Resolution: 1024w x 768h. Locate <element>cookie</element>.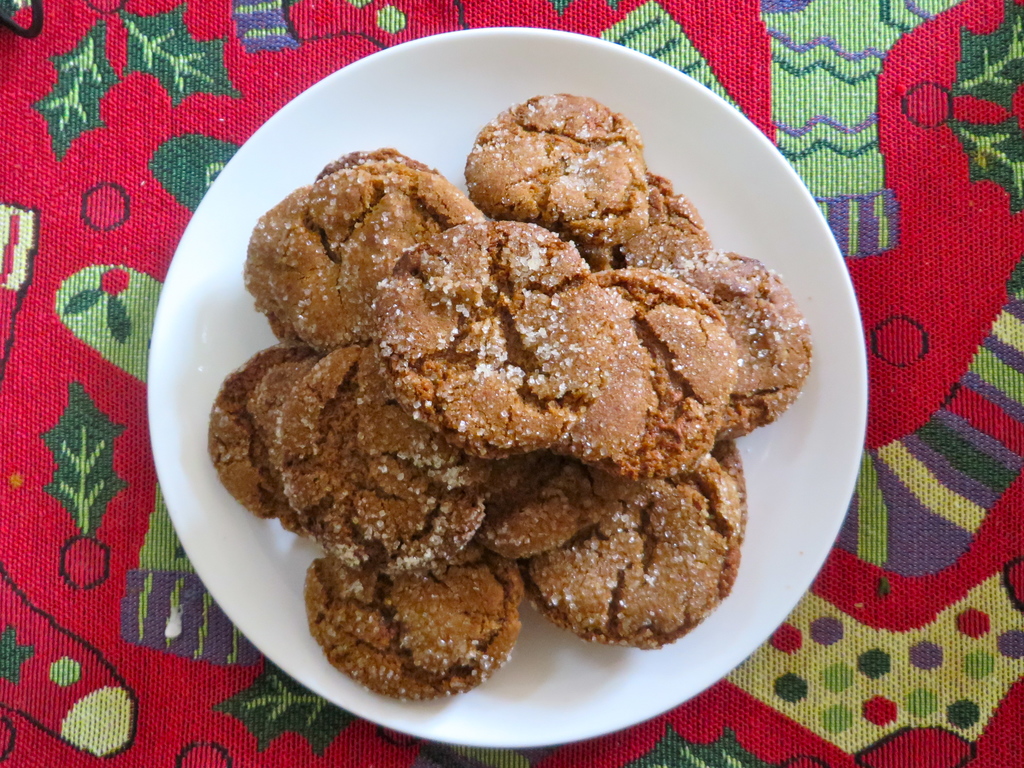
detection(612, 173, 701, 268).
